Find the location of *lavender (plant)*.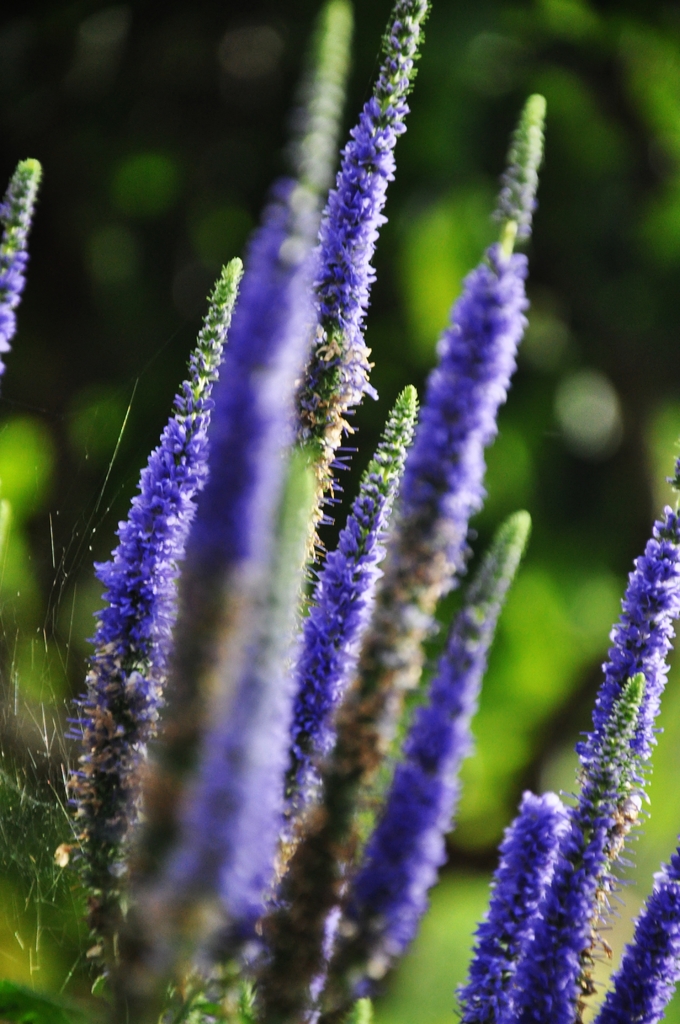
Location: box=[484, 91, 533, 304].
